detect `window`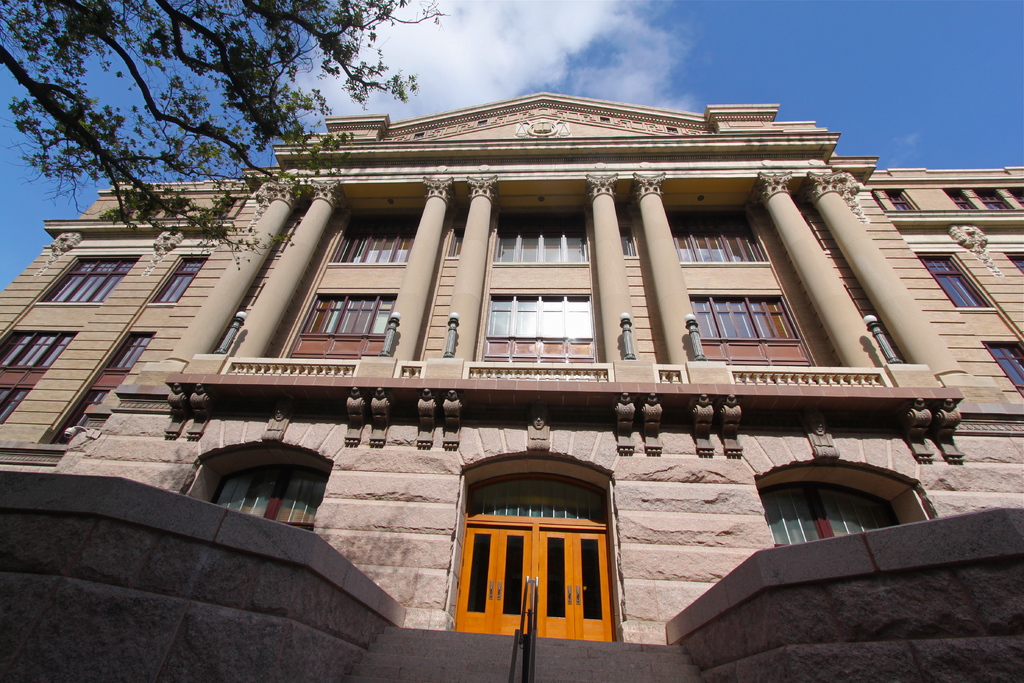
x1=41 y1=255 x2=136 y2=308
